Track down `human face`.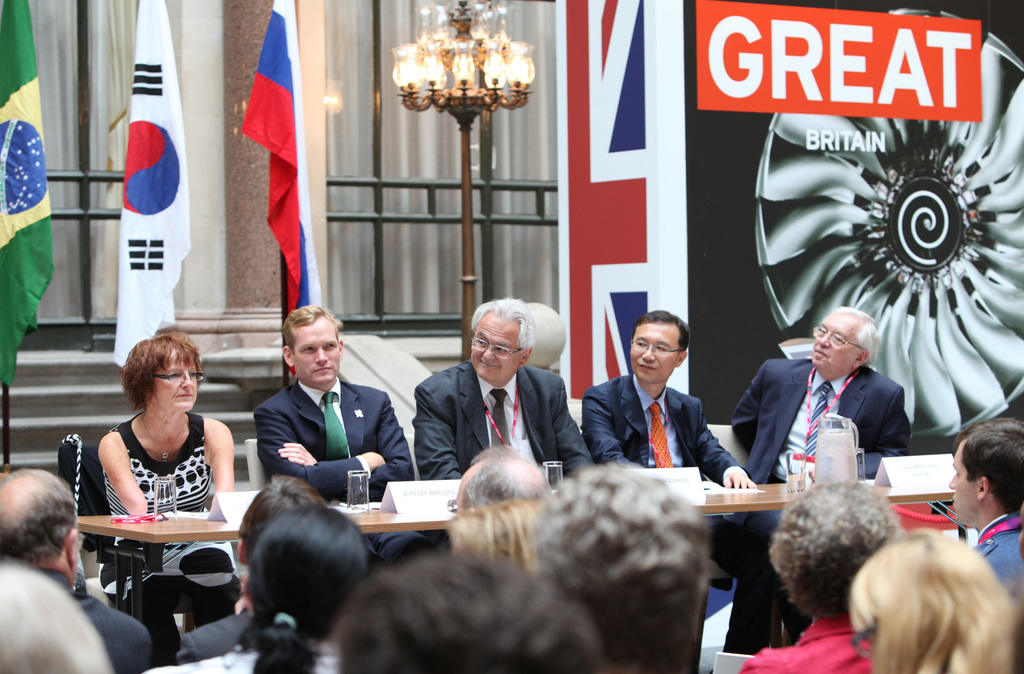
Tracked to 949,451,977,514.
